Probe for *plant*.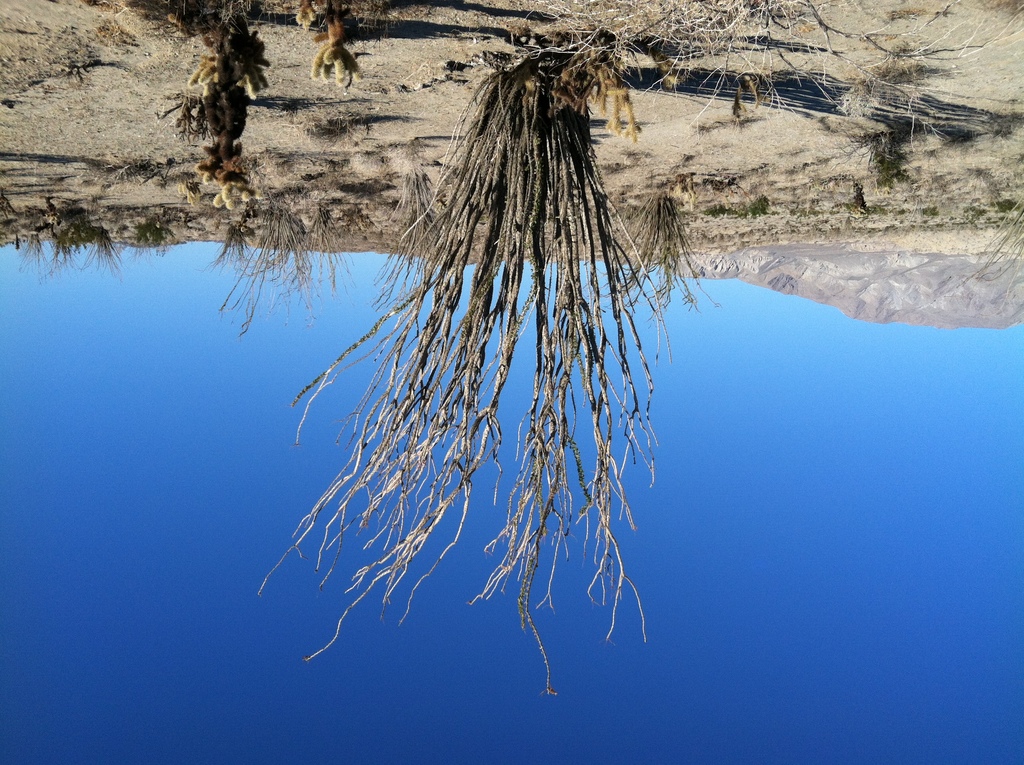
Probe result: l=74, t=0, r=230, b=29.
